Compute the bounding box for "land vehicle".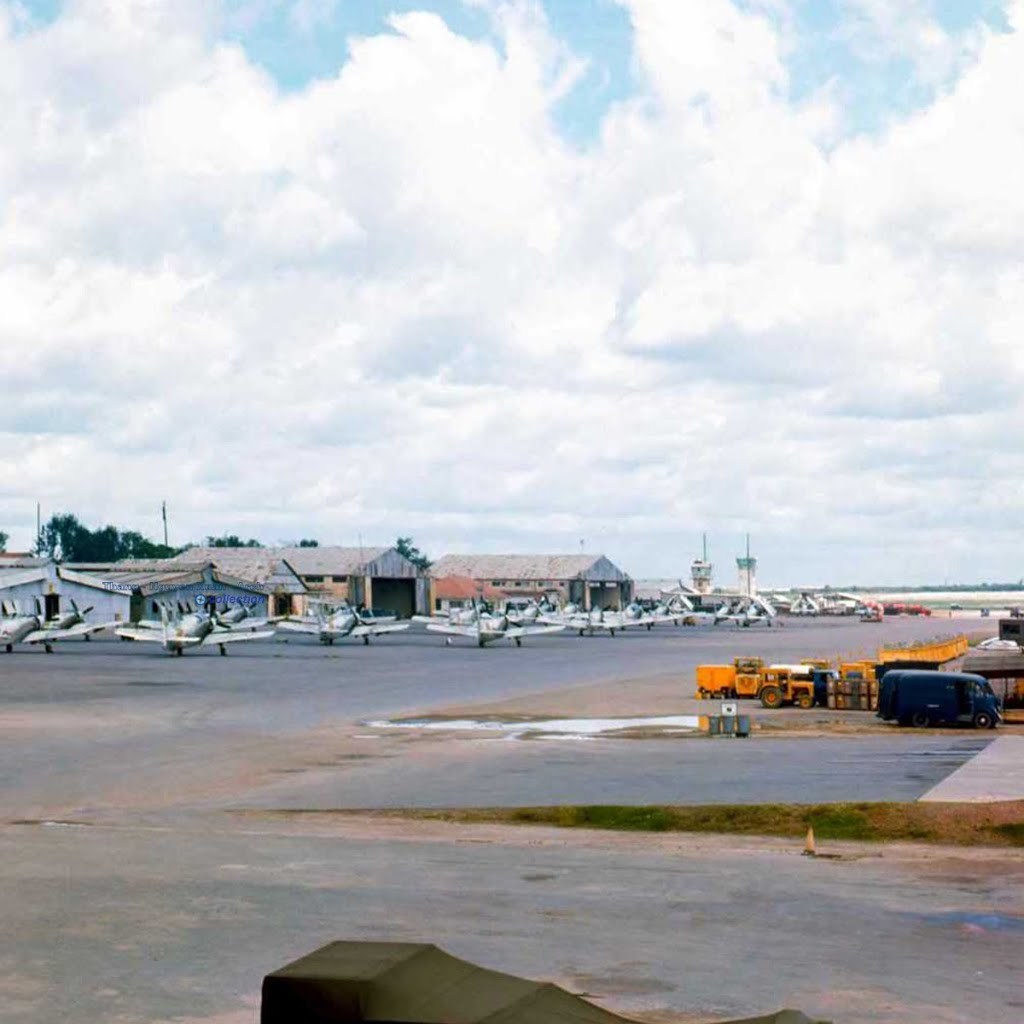
[764,666,824,707].
